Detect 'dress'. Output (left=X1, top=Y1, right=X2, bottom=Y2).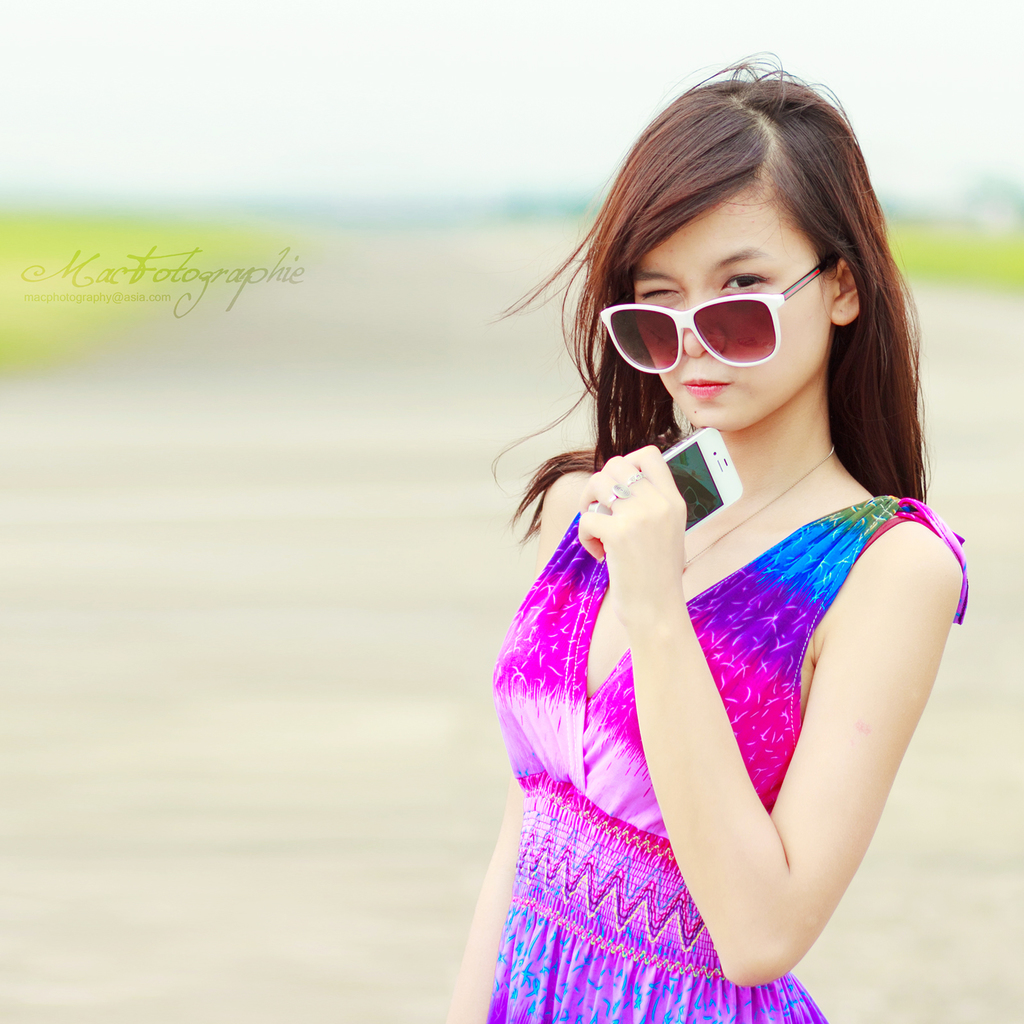
(left=485, top=497, right=968, bottom=1023).
